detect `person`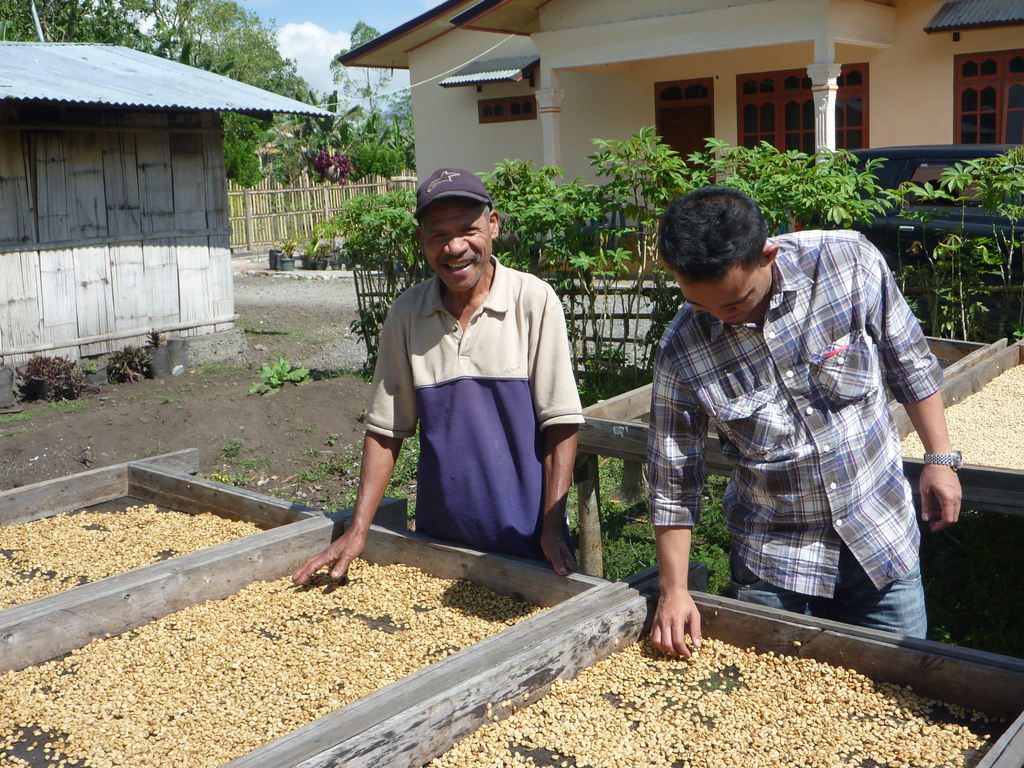
box(289, 169, 584, 584)
